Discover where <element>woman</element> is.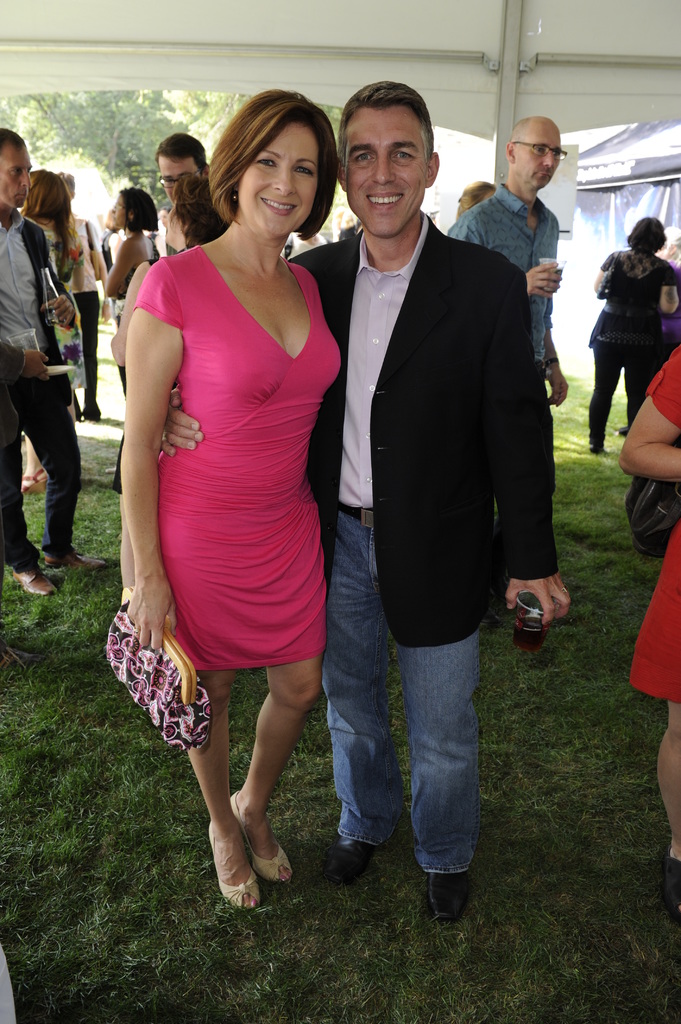
Discovered at pyautogui.locateOnScreen(102, 187, 165, 310).
